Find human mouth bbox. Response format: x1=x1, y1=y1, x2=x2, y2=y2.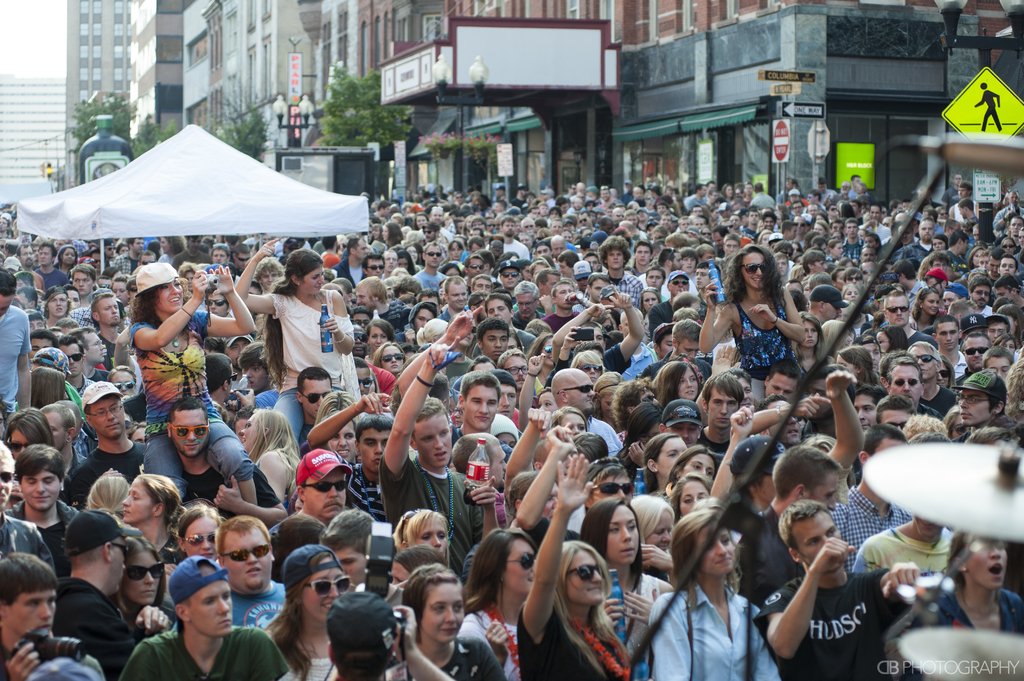
x1=120, y1=505, x2=132, y2=517.
